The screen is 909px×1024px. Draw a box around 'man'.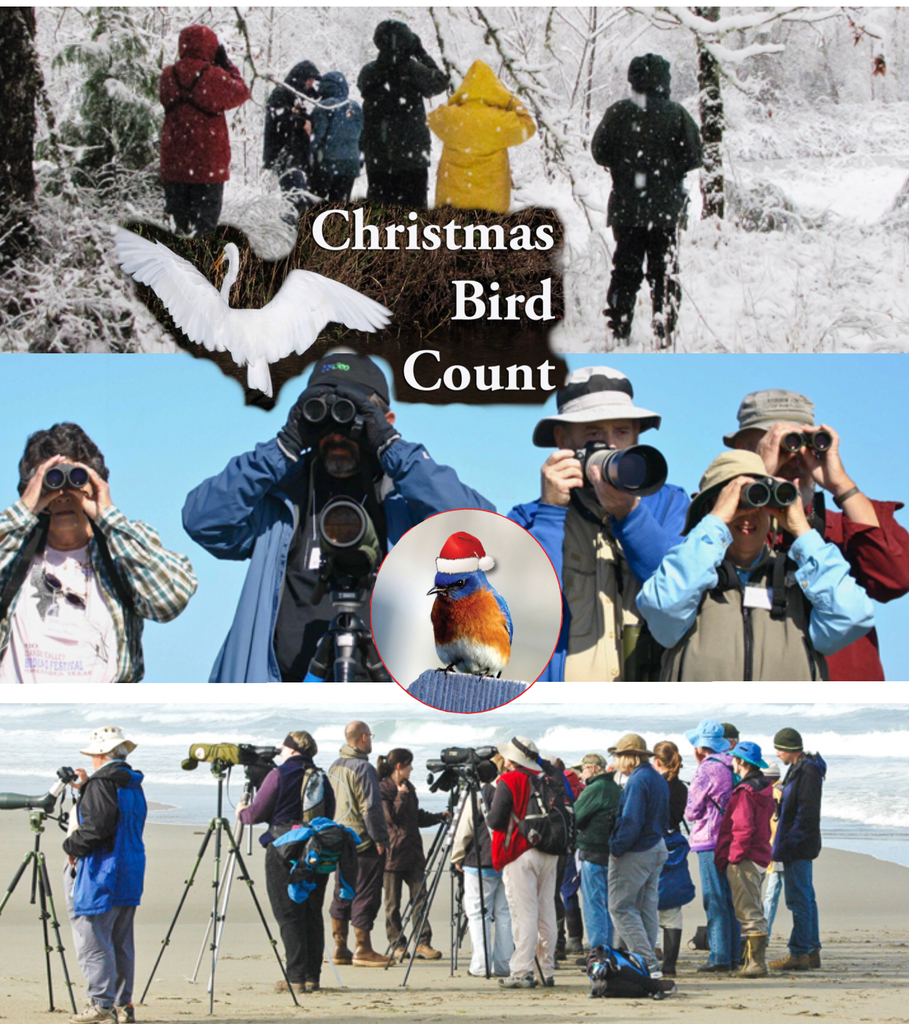
left=571, top=752, right=622, bottom=960.
